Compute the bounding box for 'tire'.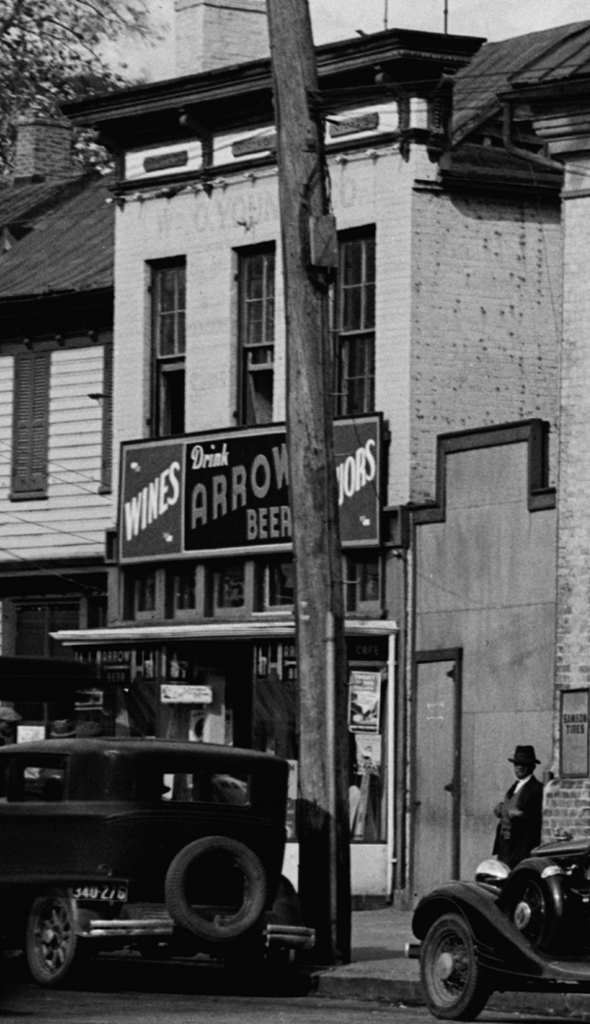
(left=501, top=868, right=556, bottom=955).
